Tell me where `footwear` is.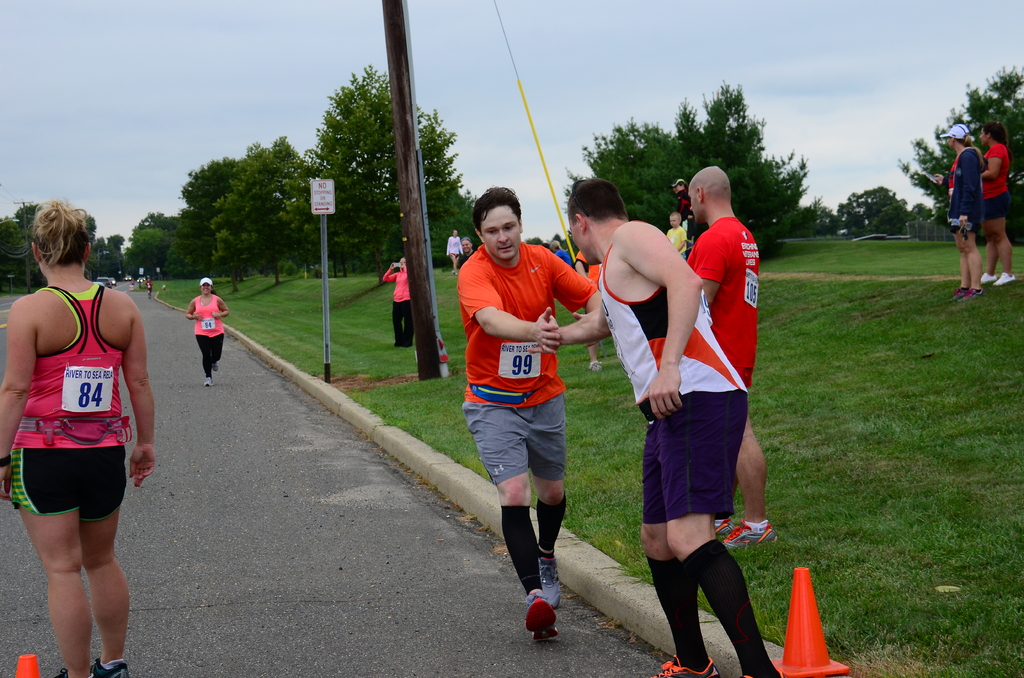
`footwear` is at detection(650, 656, 719, 677).
